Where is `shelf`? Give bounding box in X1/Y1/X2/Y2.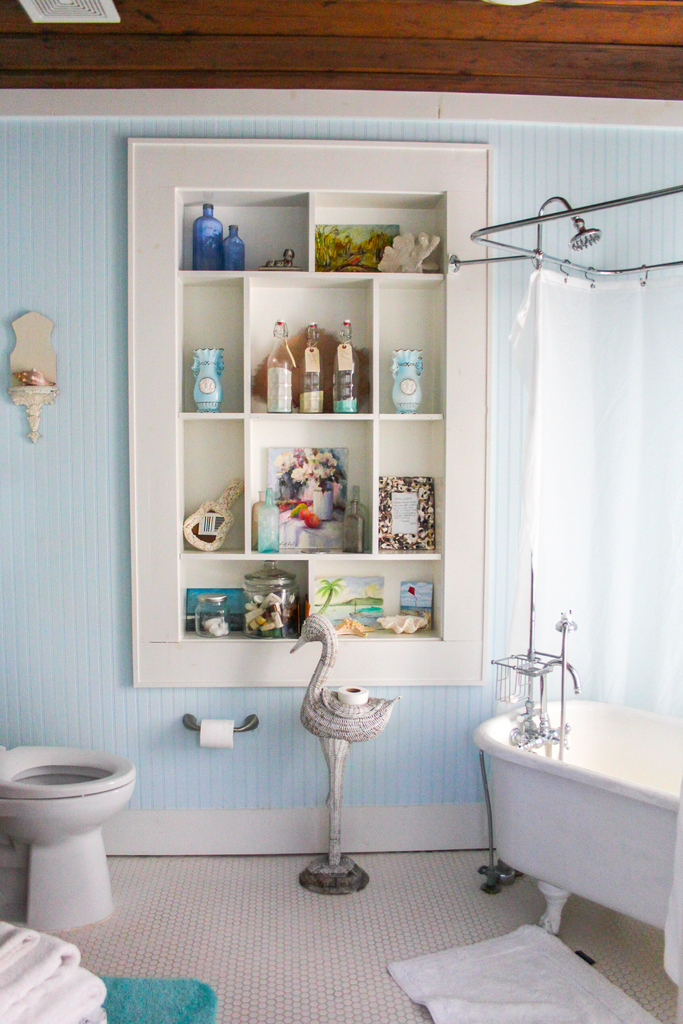
310/557/441/640.
